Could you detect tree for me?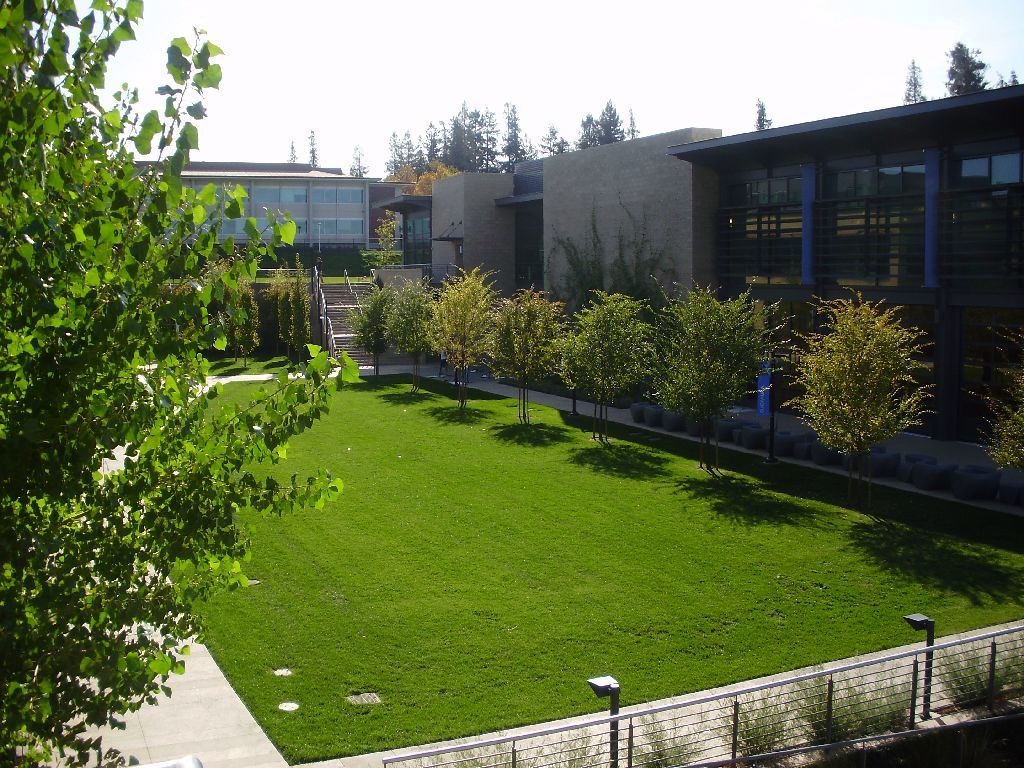
Detection result: 0, 0, 361, 767.
